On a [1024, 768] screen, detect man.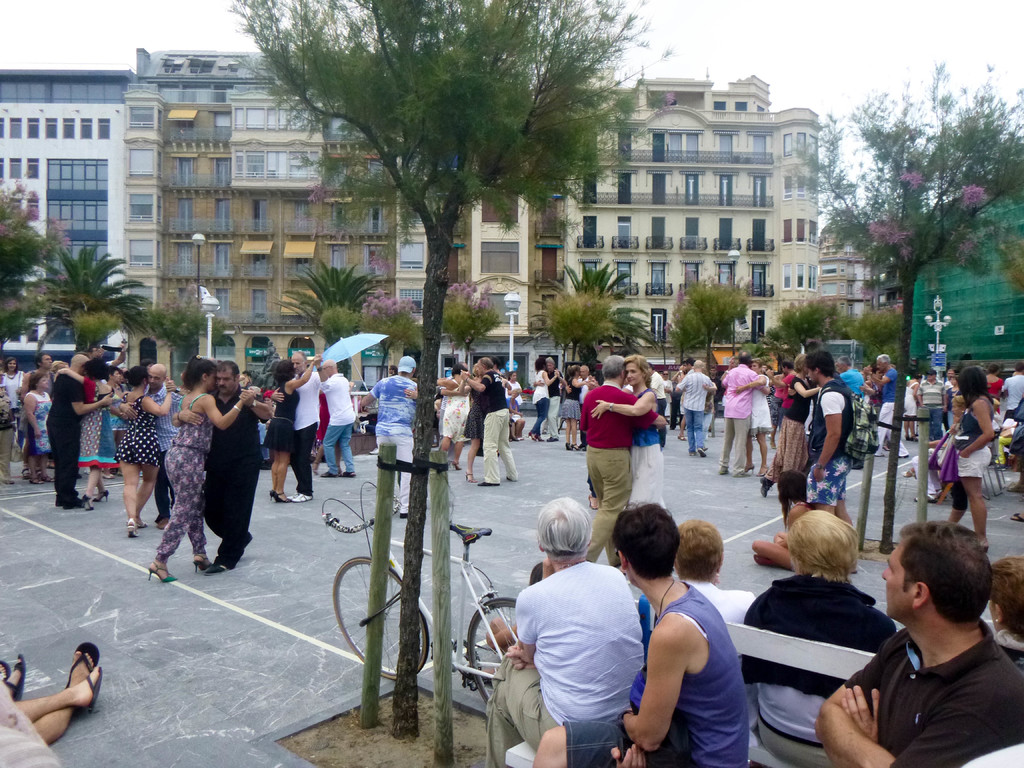
pyautogui.locateOnScreen(18, 355, 51, 396).
